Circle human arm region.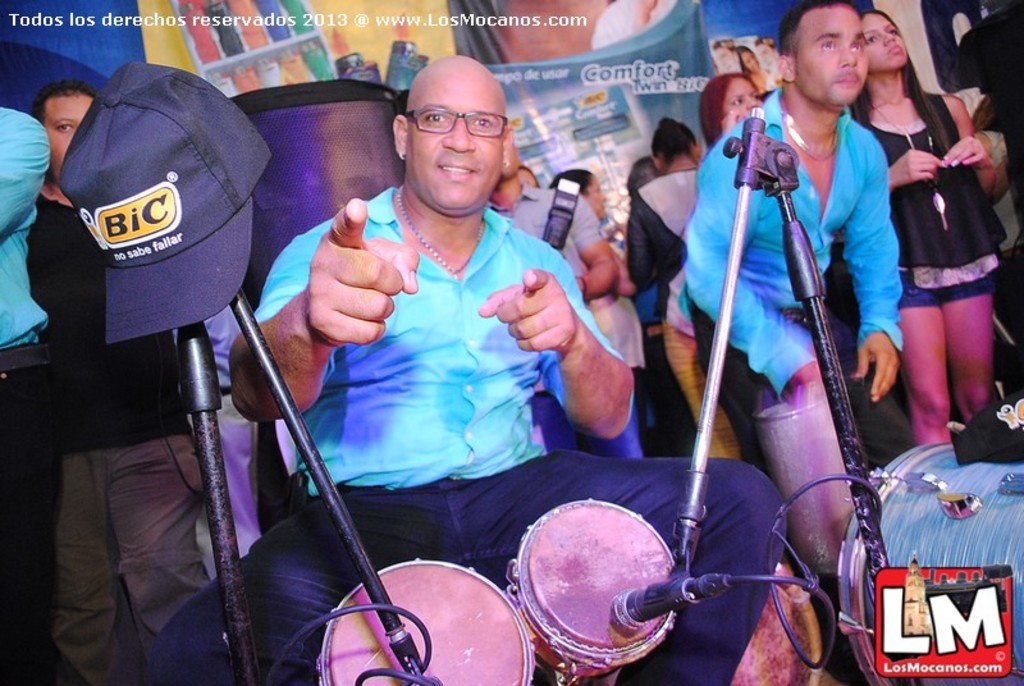
Region: [left=677, top=133, right=829, bottom=397].
